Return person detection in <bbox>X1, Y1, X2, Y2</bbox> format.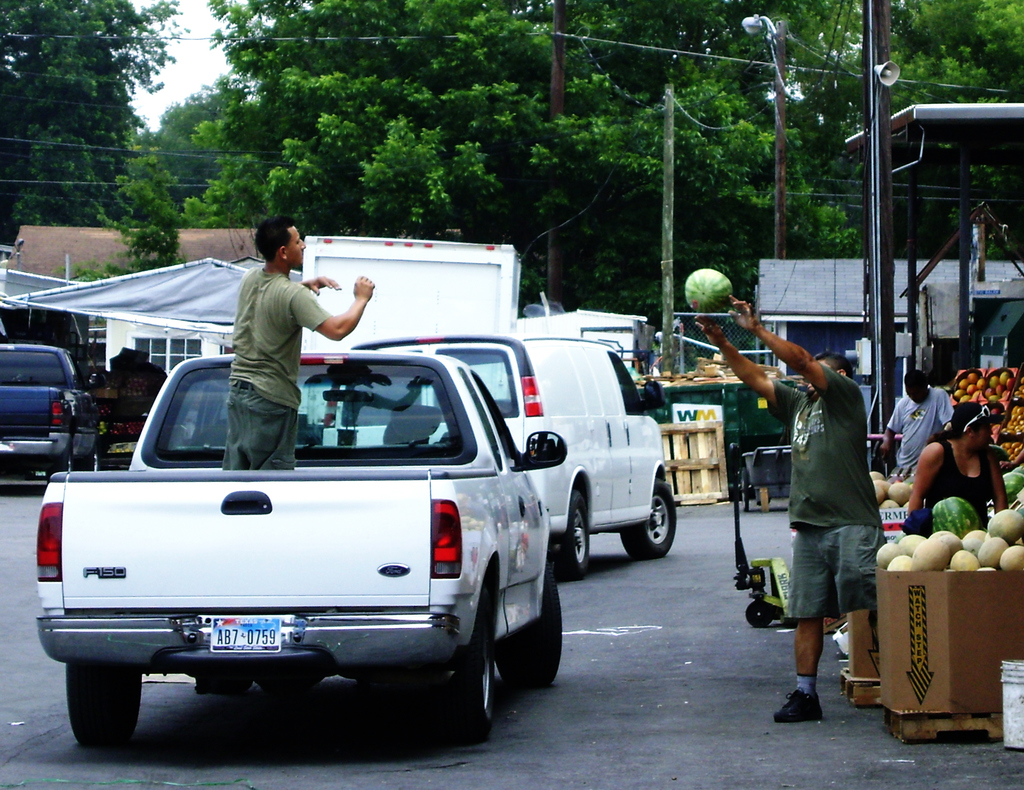
<bbox>208, 223, 351, 462</bbox>.
